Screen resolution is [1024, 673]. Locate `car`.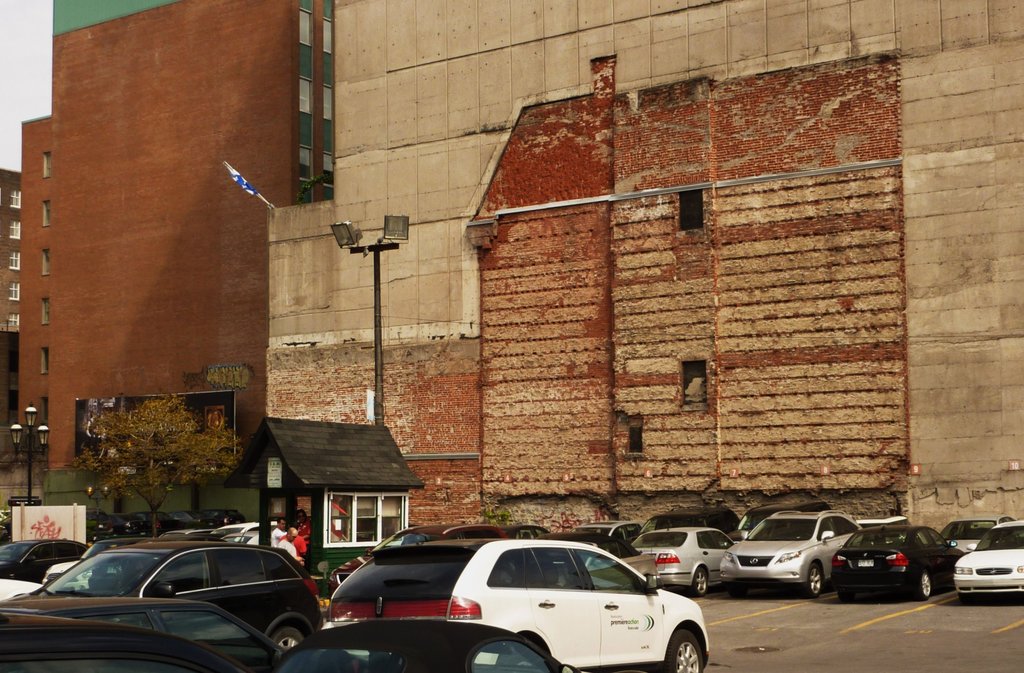
detection(326, 517, 506, 591).
